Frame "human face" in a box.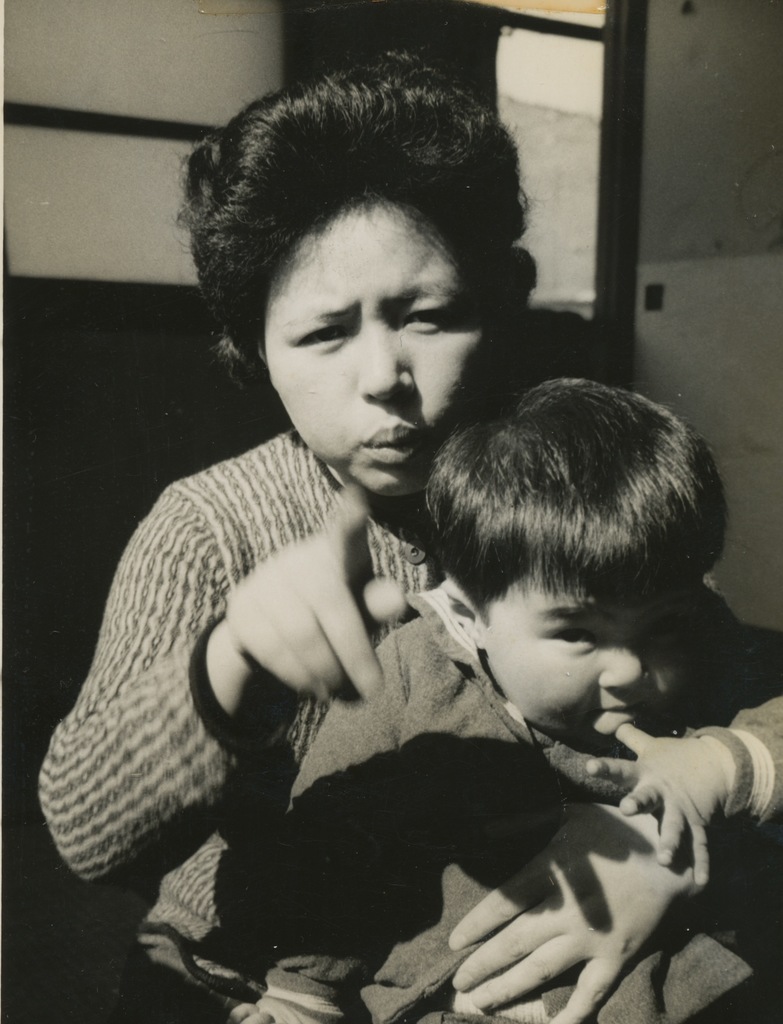
{"x1": 480, "y1": 563, "x2": 682, "y2": 733}.
